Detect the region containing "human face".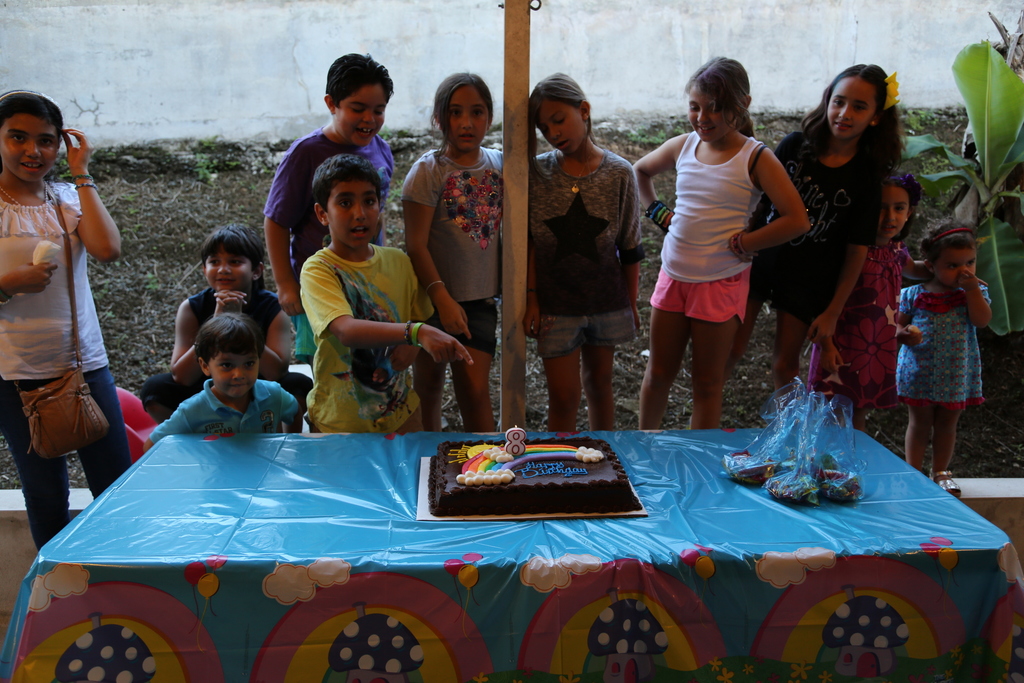
{"x1": 881, "y1": 185, "x2": 910, "y2": 238}.
